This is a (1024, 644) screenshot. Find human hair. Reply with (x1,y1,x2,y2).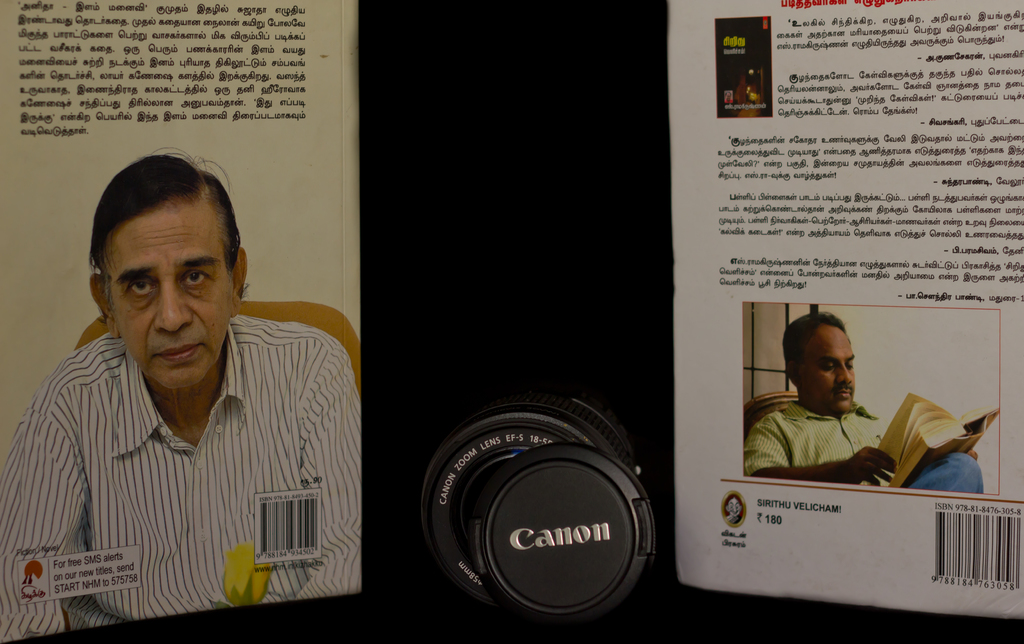
(783,312,852,367).
